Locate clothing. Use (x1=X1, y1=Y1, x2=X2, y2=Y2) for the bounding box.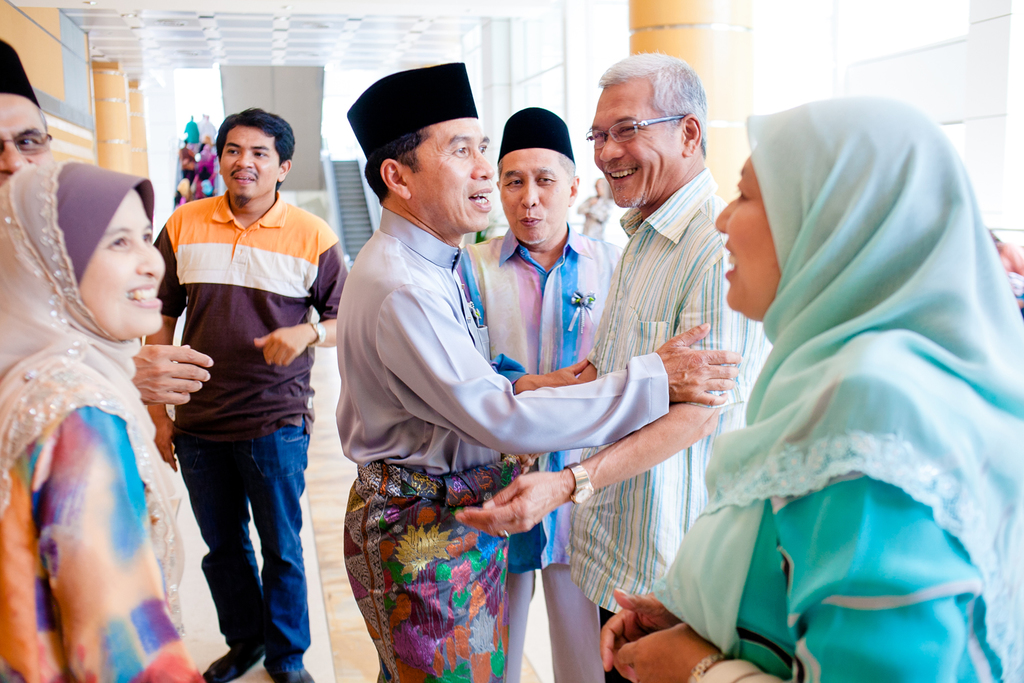
(x1=671, y1=94, x2=1016, y2=677).
